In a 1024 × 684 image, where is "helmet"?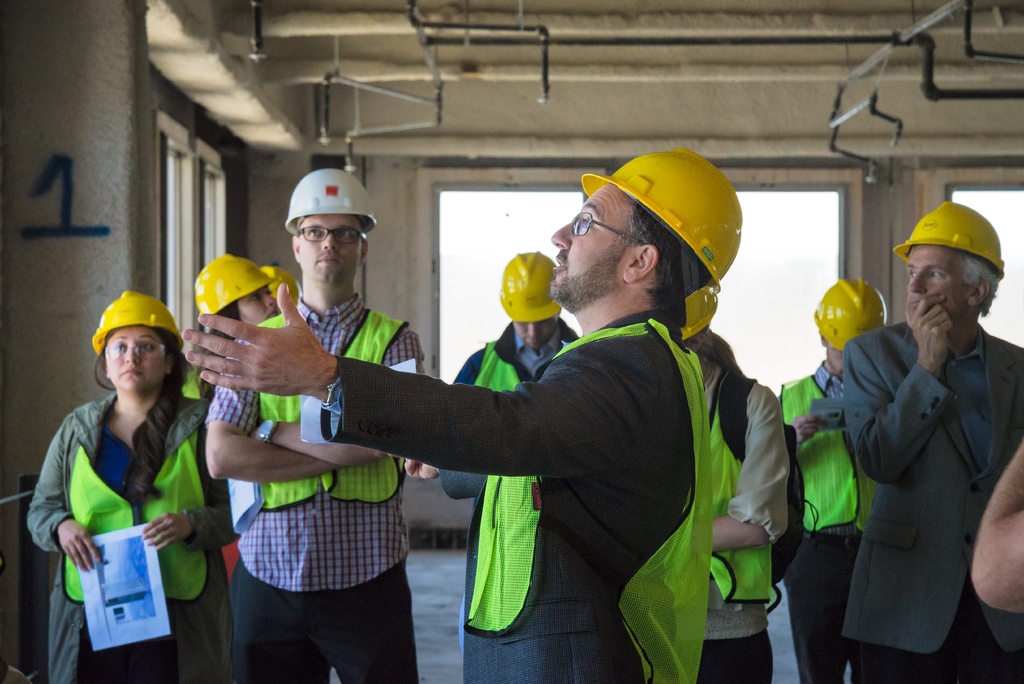
pyautogui.locateOnScreen(810, 277, 888, 352).
